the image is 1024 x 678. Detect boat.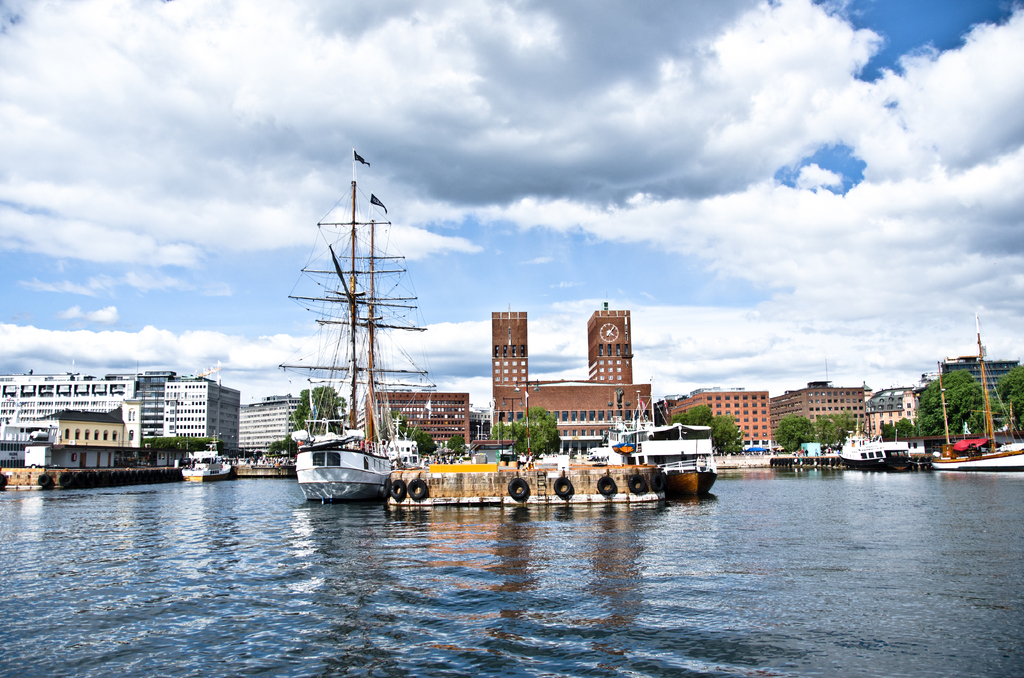
Detection: bbox=(381, 400, 657, 506).
